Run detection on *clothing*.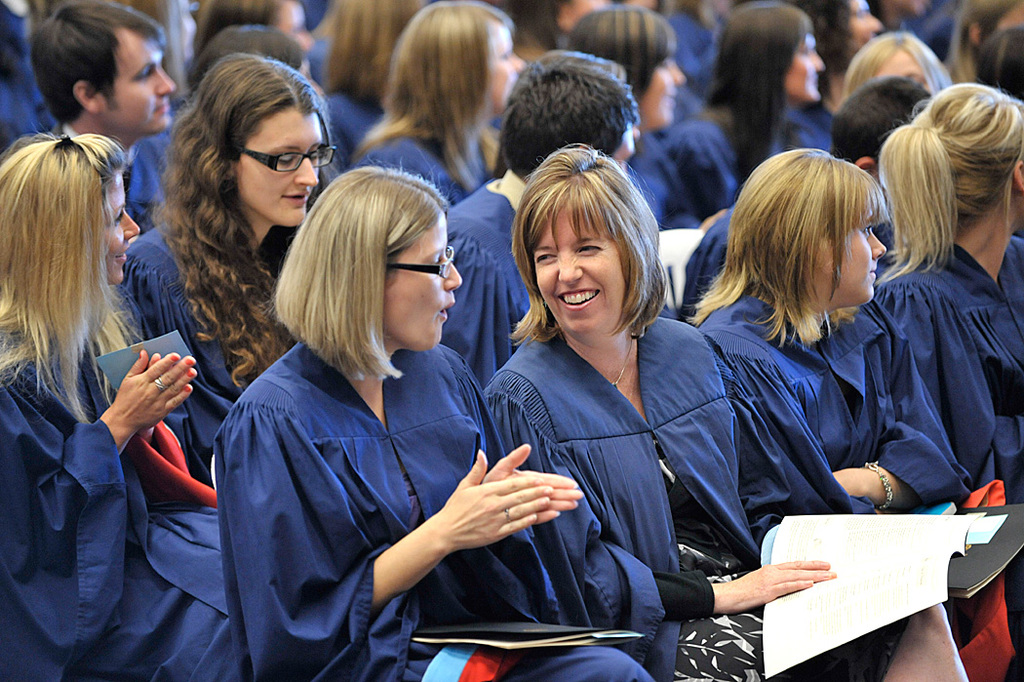
Result: box=[207, 327, 657, 681].
